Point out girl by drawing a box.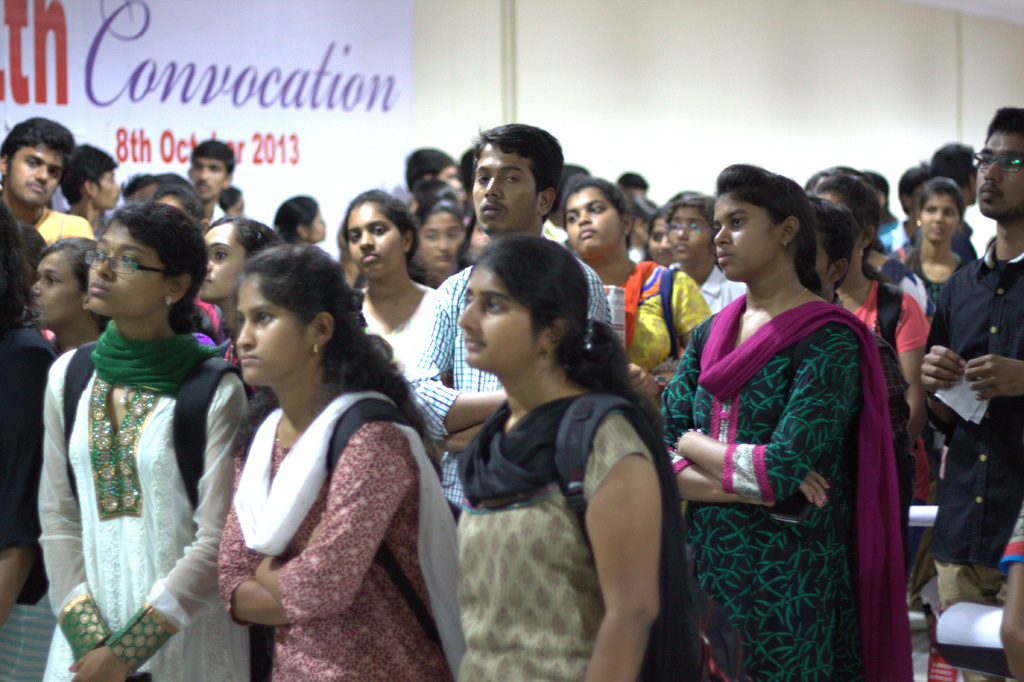
locate(902, 178, 964, 487).
